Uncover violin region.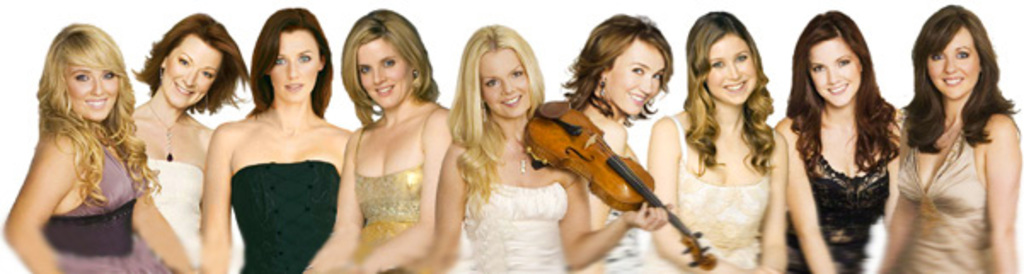
Uncovered: pyautogui.locateOnScreen(515, 100, 721, 271).
